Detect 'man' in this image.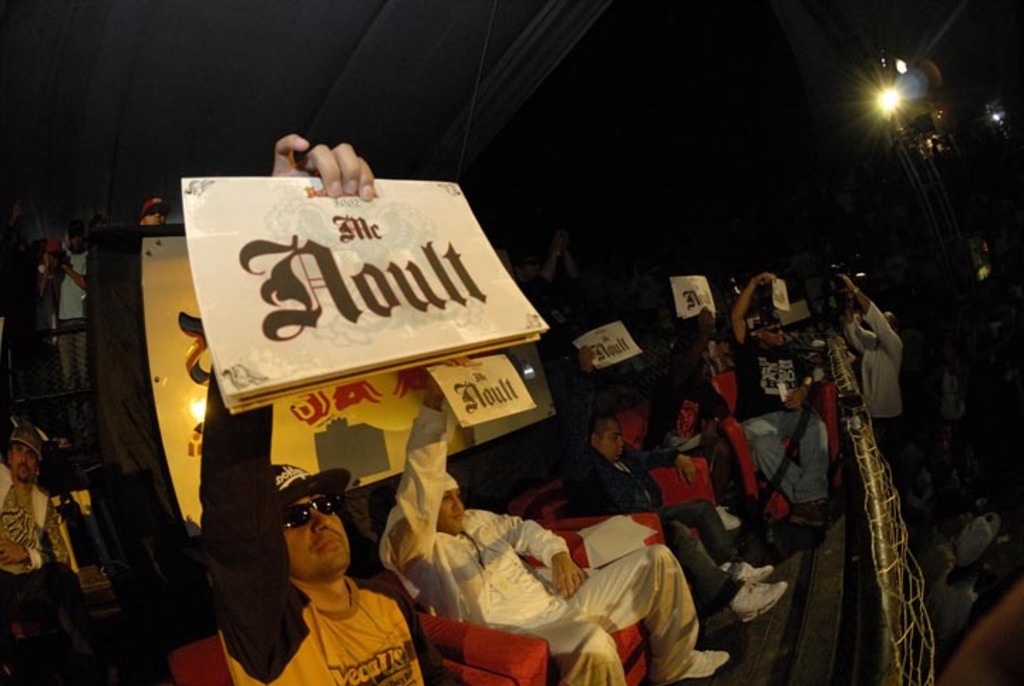
Detection: Rect(27, 213, 88, 401).
